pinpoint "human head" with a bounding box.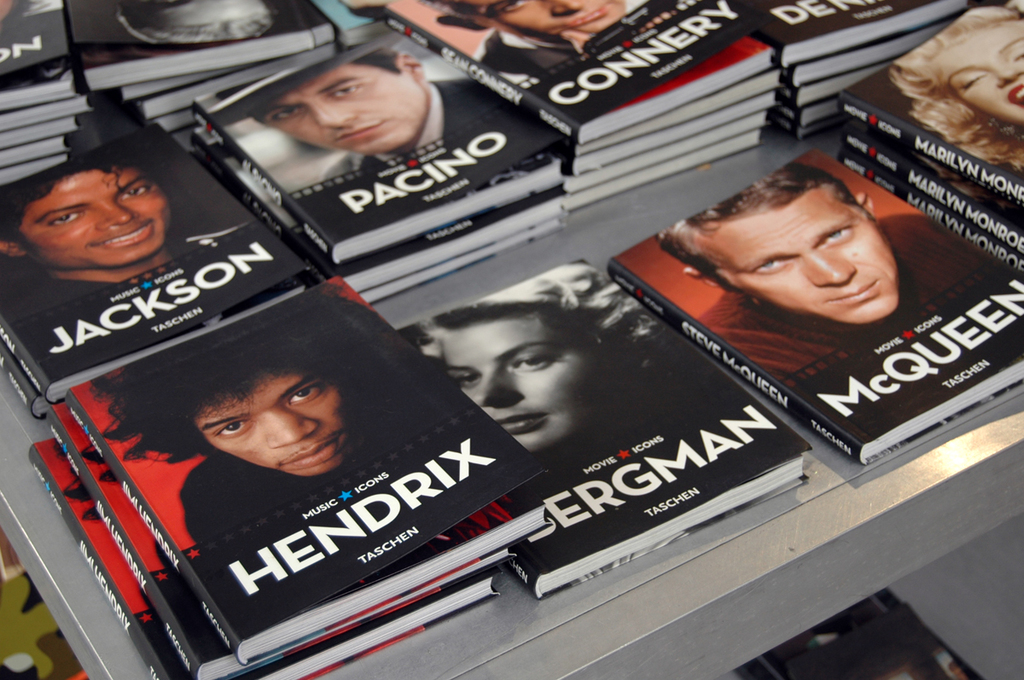
x1=0, y1=146, x2=170, y2=272.
